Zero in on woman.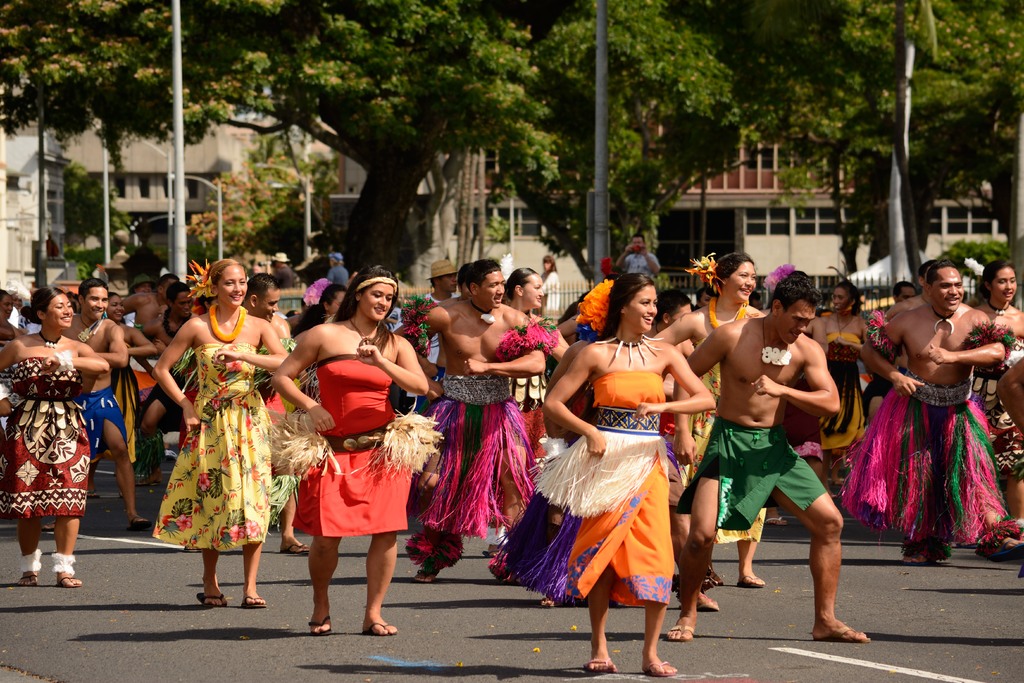
Zeroed in: box(152, 256, 289, 609).
